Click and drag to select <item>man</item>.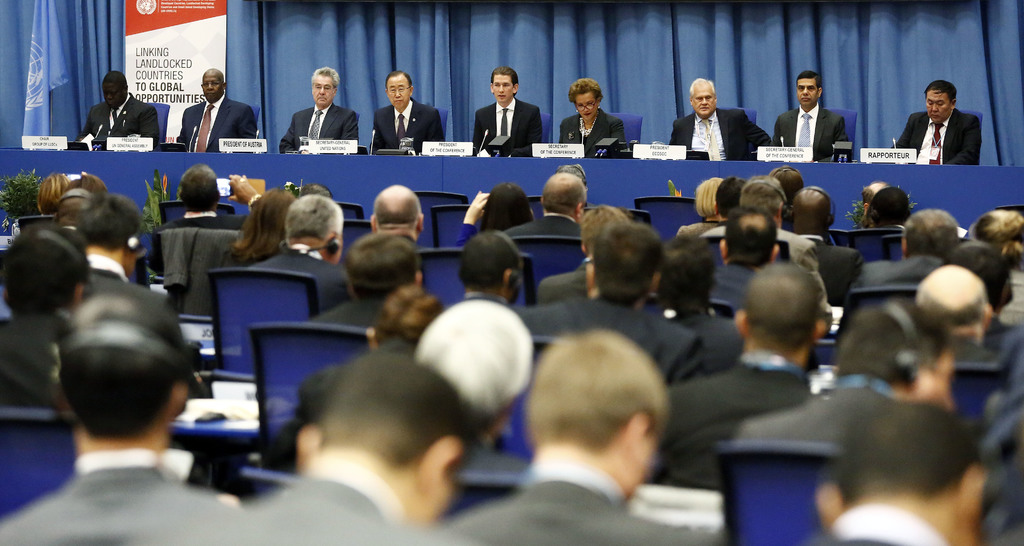
Selection: [left=416, top=299, right=536, bottom=479].
